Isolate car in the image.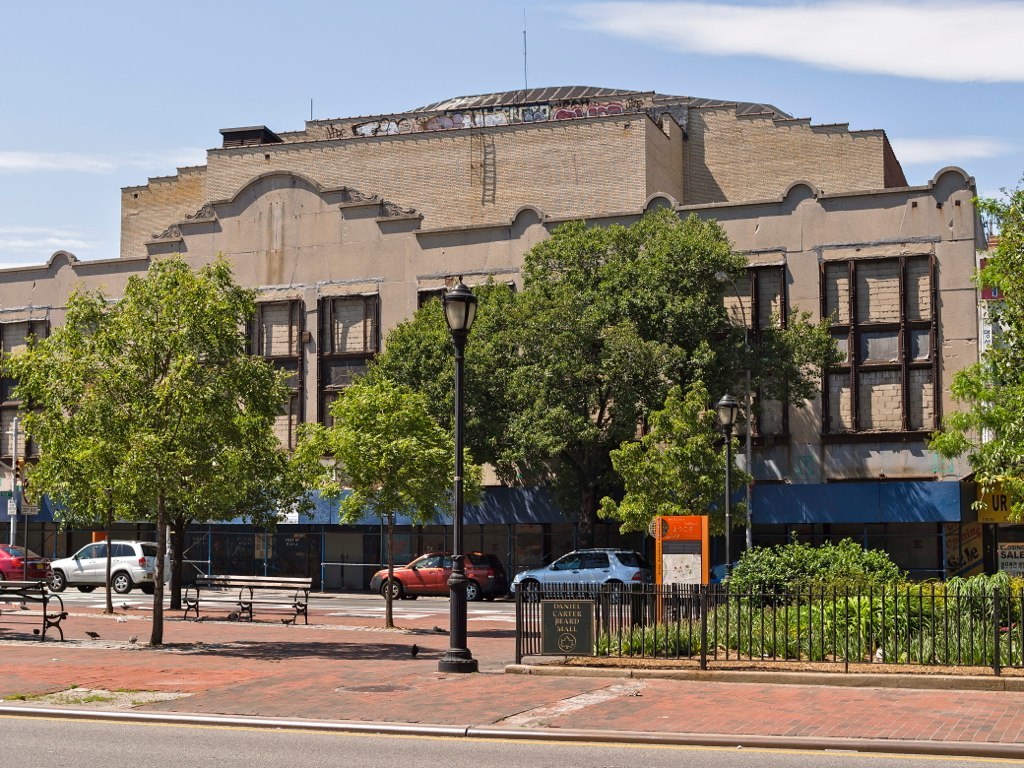
Isolated region: box=[50, 539, 160, 594].
